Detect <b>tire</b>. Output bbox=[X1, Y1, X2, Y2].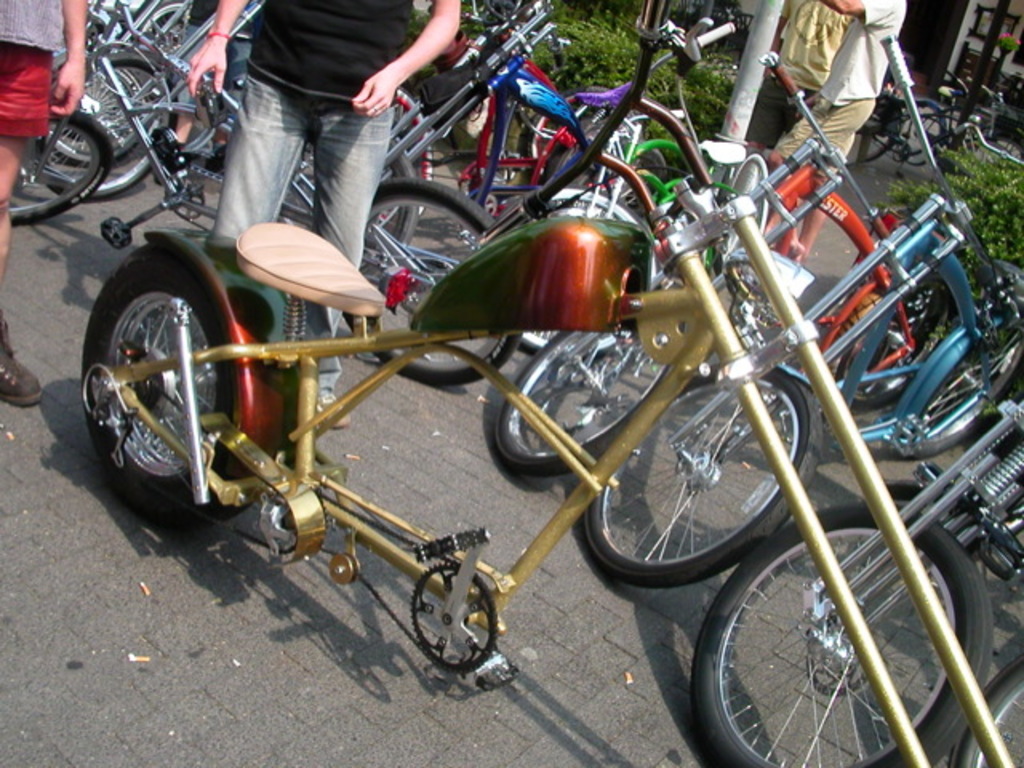
bbox=[0, 115, 138, 224].
